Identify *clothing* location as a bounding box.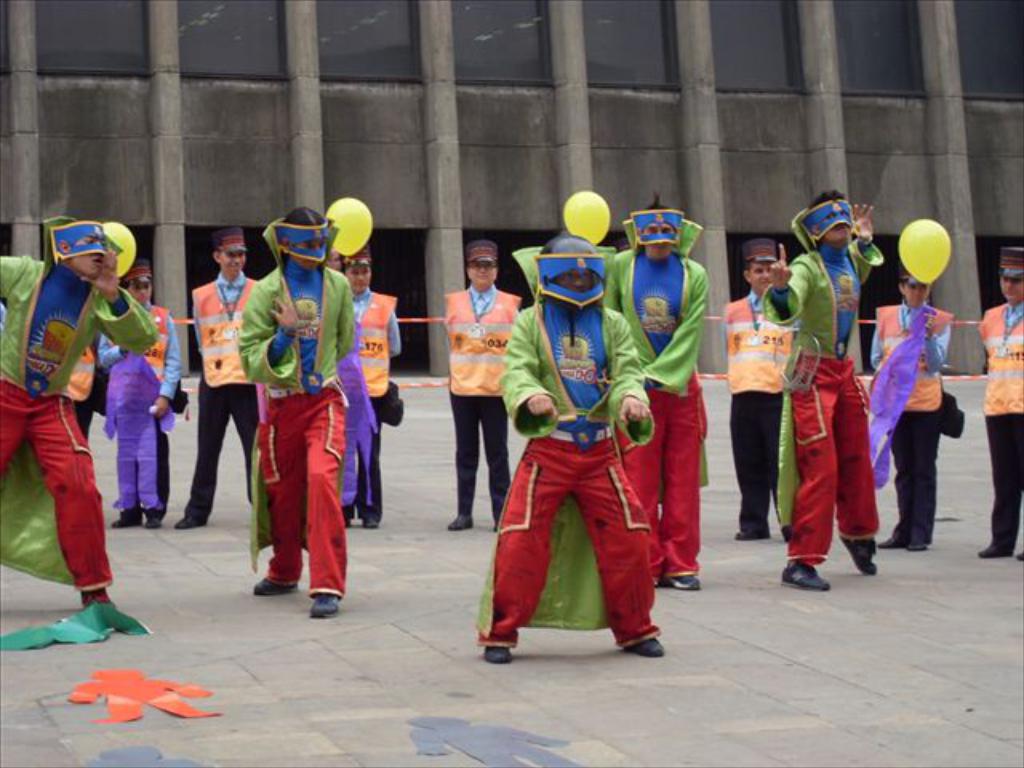
(left=765, top=235, right=872, bottom=562).
